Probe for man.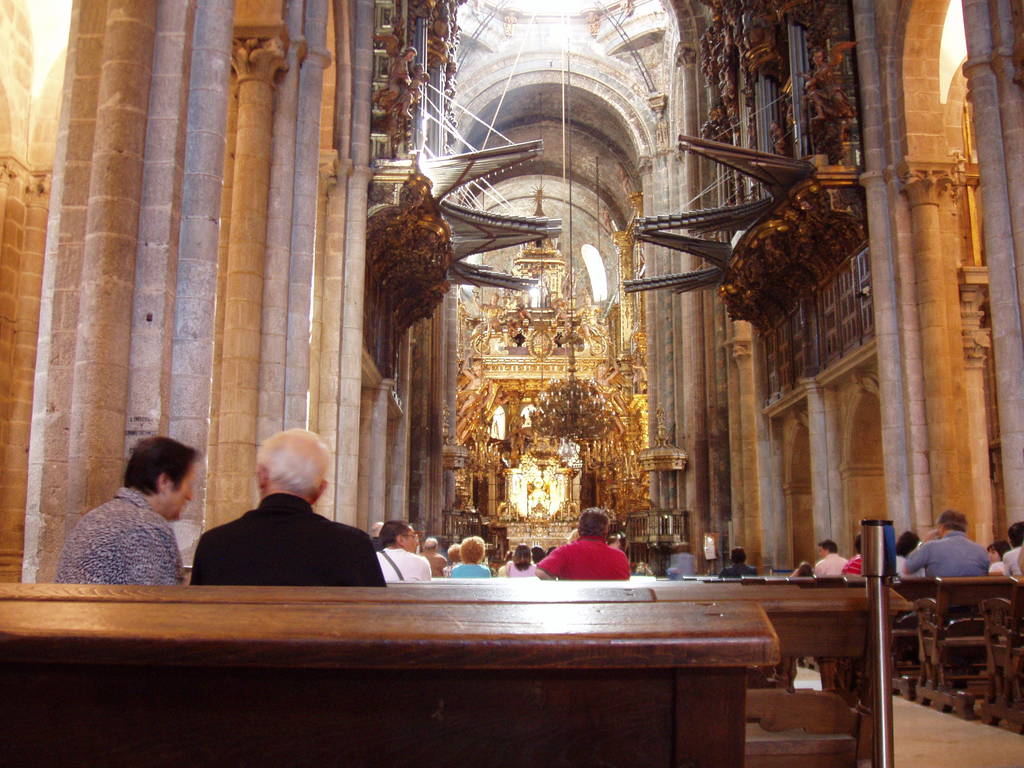
Probe result: [left=533, top=499, right=635, bottom=588].
